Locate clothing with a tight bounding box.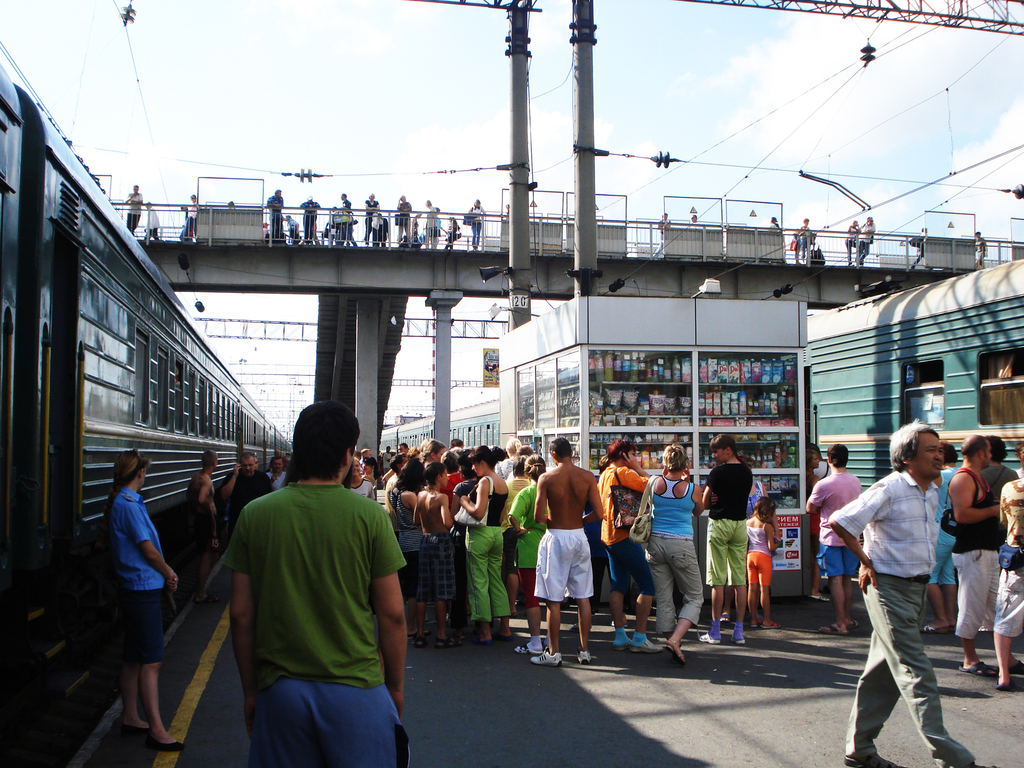
crop(217, 462, 274, 523).
